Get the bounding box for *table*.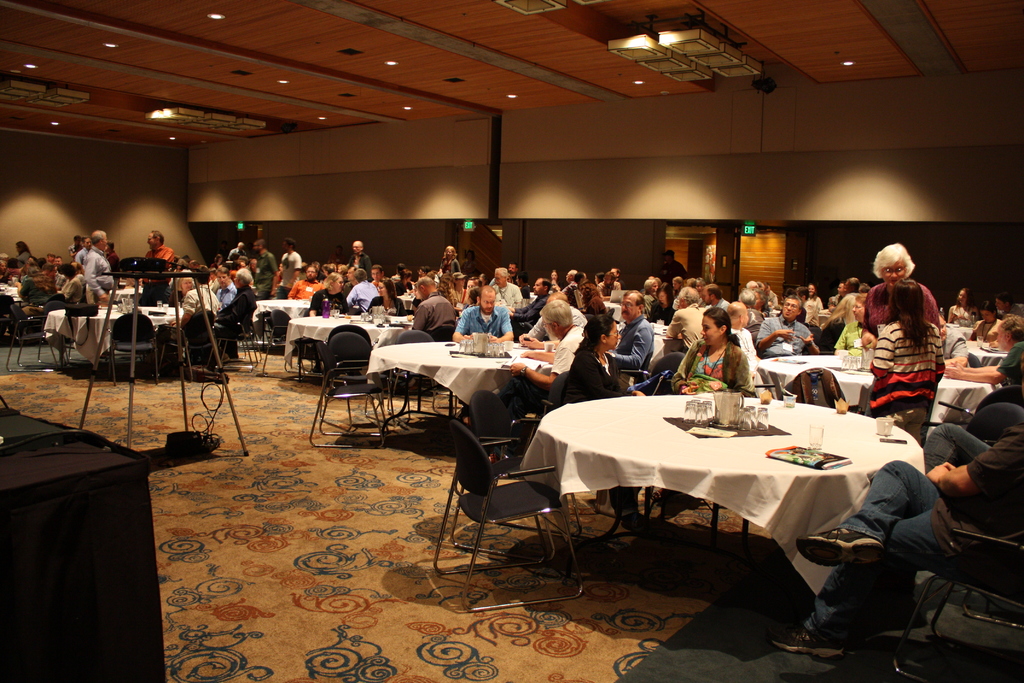
0/283/24/306.
